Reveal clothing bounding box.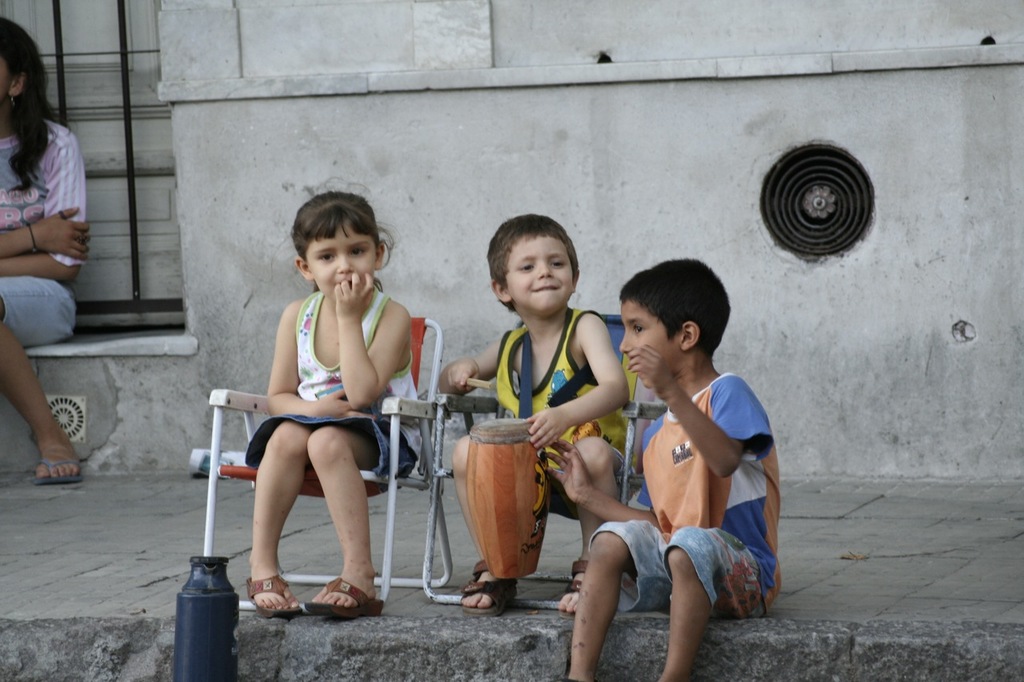
Revealed: l=604, t=354, r=770, b=602.
